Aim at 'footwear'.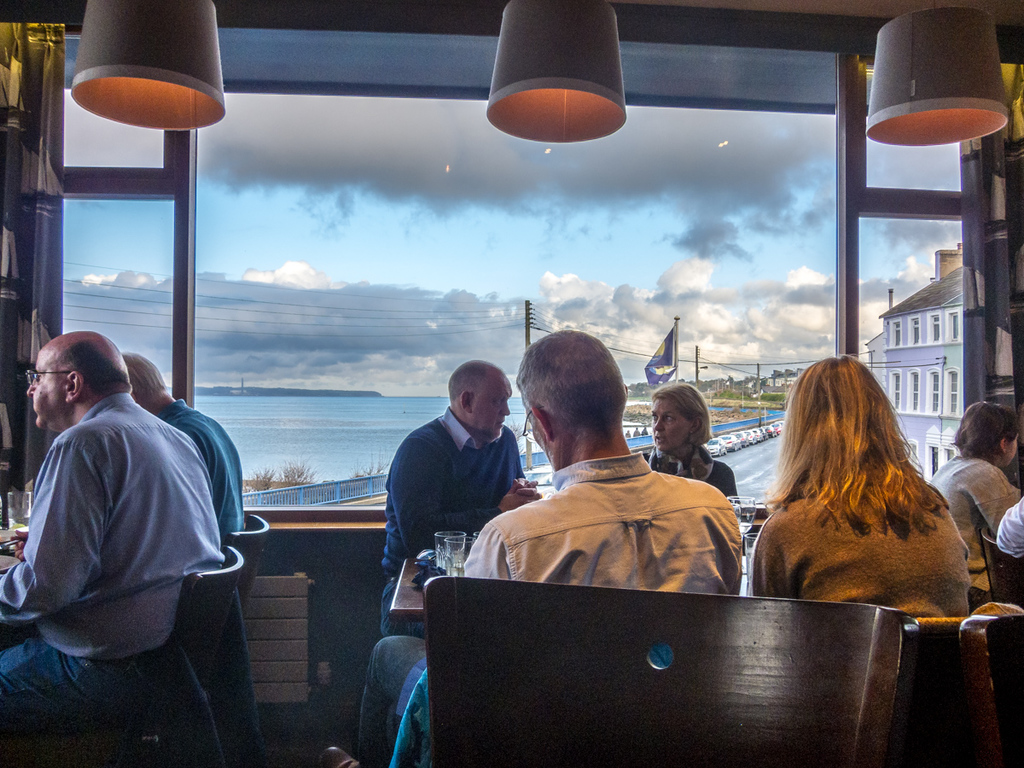
Aimed at (314, 736, 356, 767).
